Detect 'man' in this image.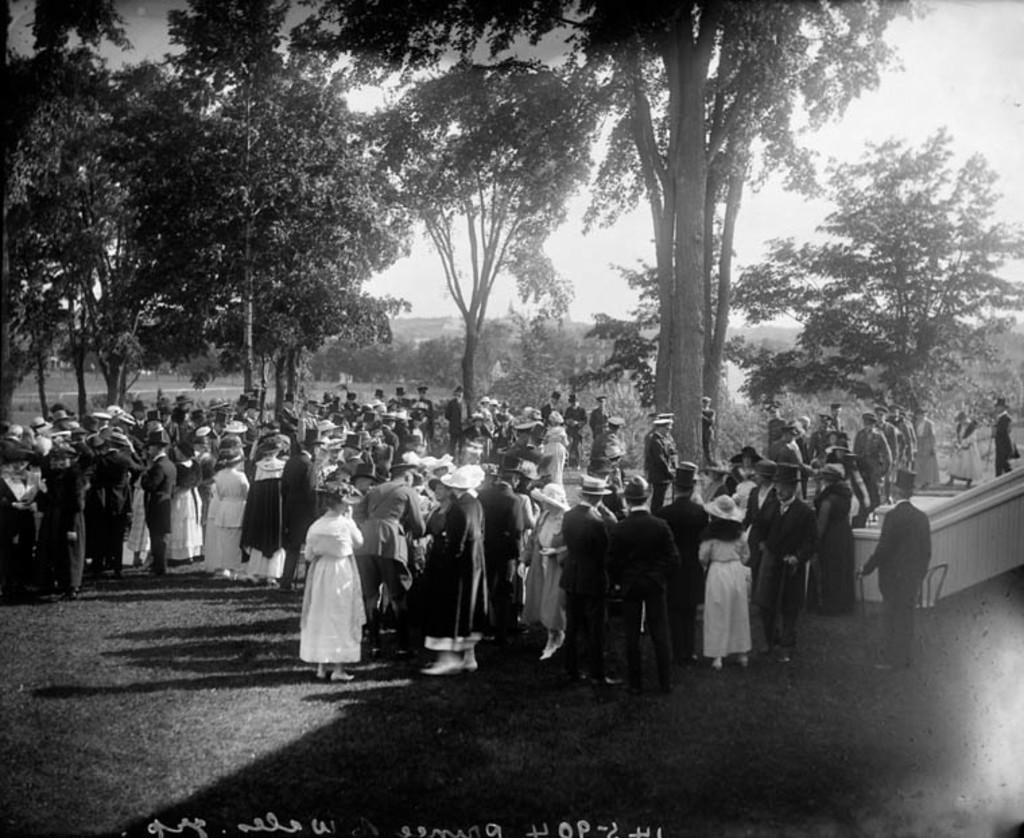
Detection: [443, 384, 470, 459].
